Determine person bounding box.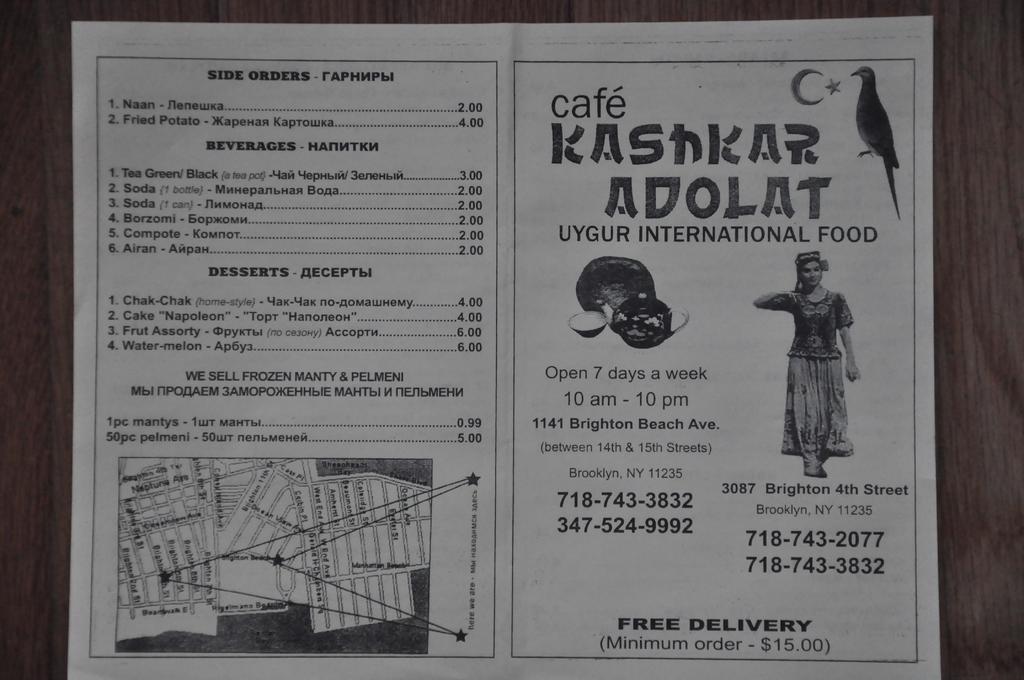
Determined: 748/254/867/487.
